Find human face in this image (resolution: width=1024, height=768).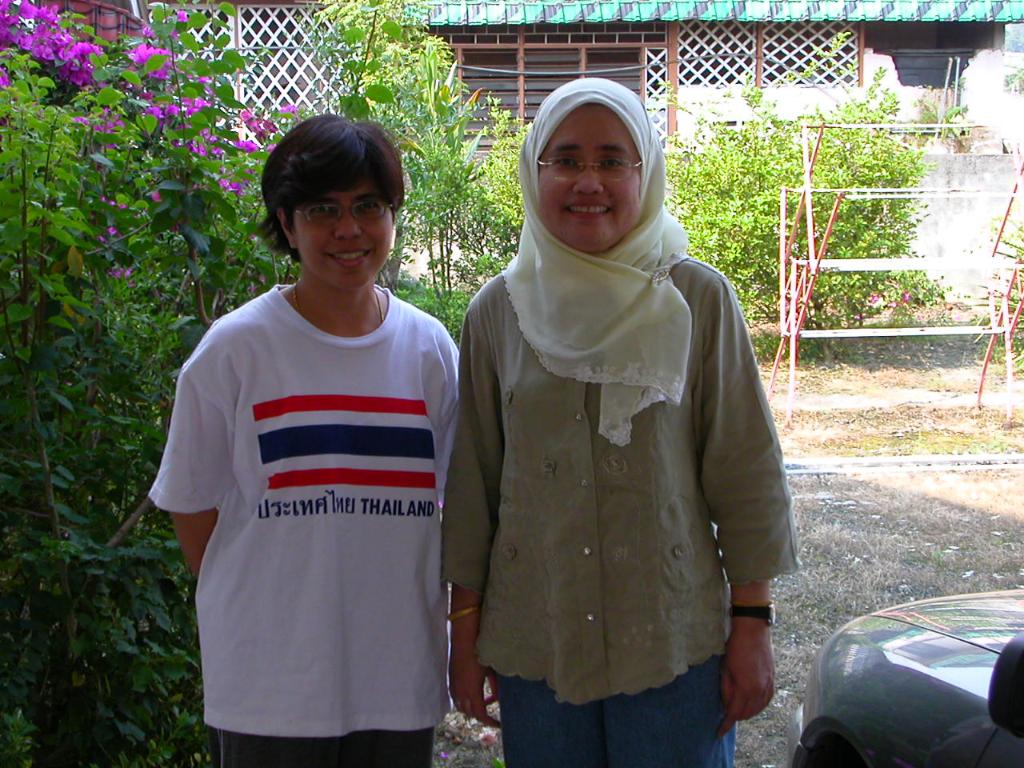
box(286, 176, 391, 298).
